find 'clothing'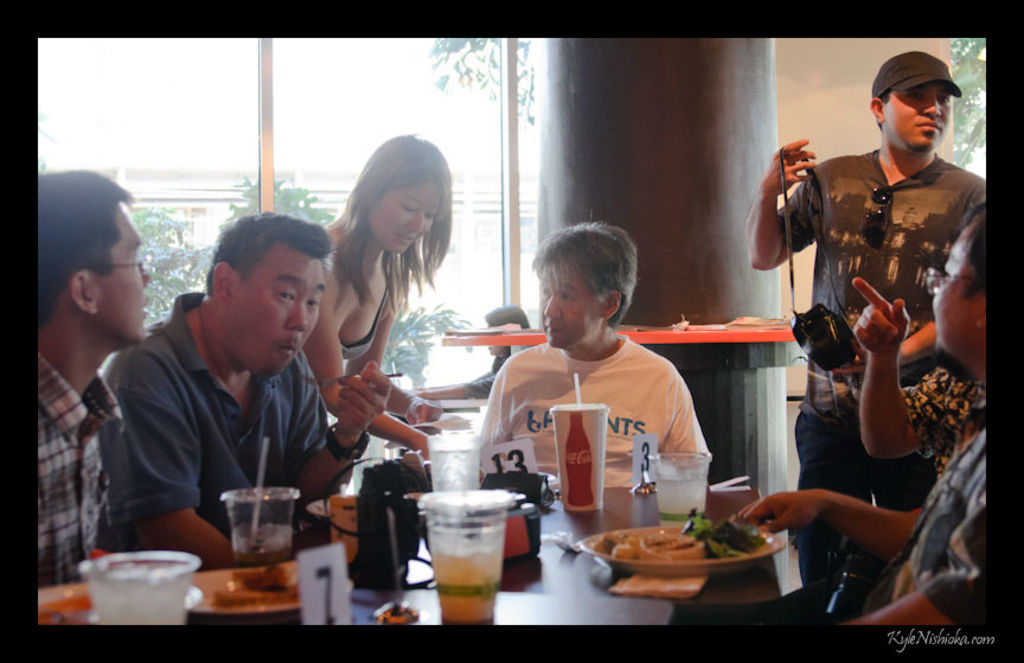
[774, 147, 980, 582]
